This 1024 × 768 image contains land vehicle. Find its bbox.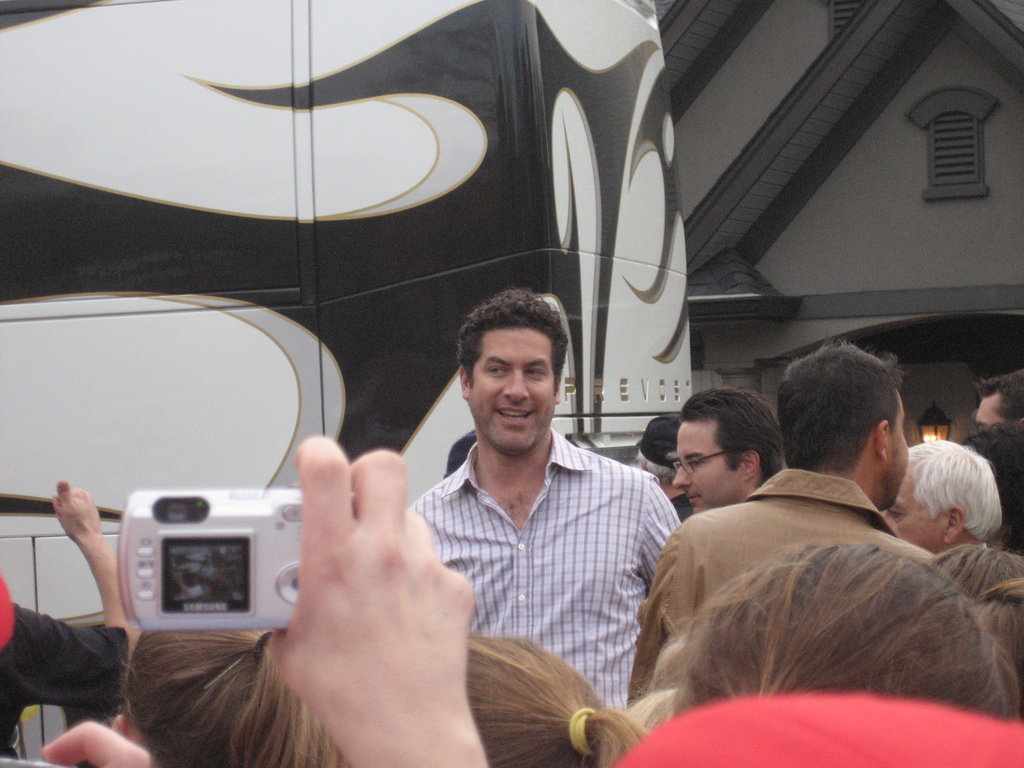
crop(0, 0, 694, 767).
